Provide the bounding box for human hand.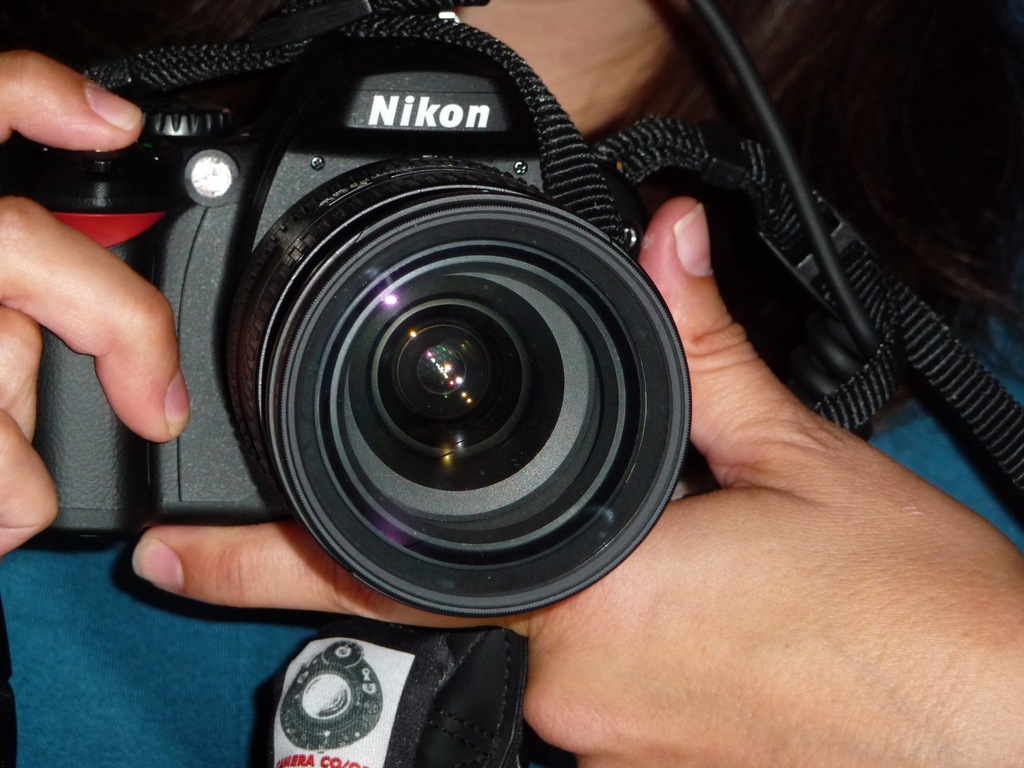
0:47:189:558.
